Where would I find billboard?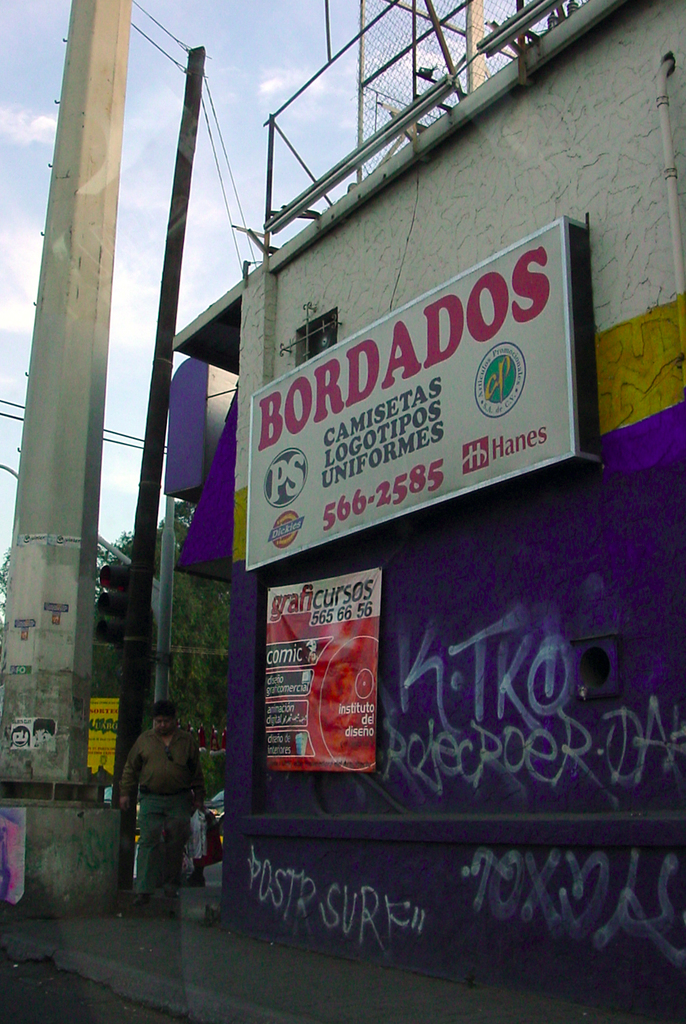
At x1=188 y1=191 x2=614 y2=617.
